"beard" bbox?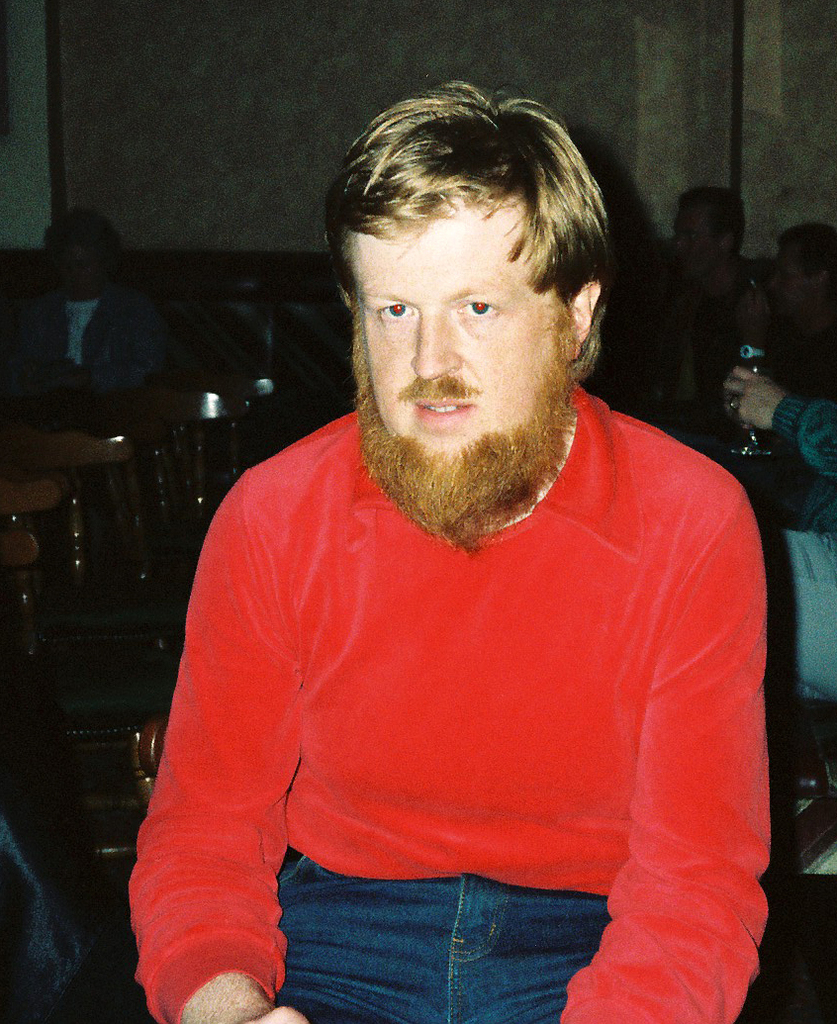
crop(347, 326, 572, 552)
